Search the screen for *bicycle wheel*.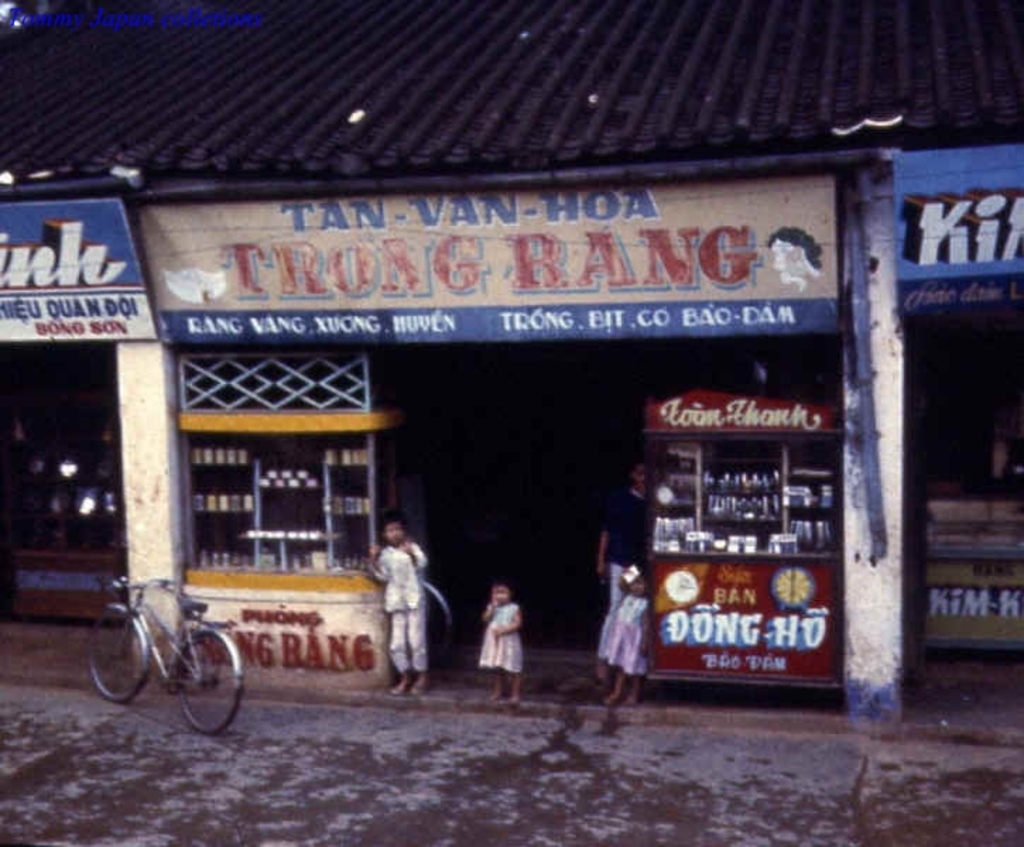
Found at {"left": 88, "top": 607, "right": 151, "bottom": 700}.
